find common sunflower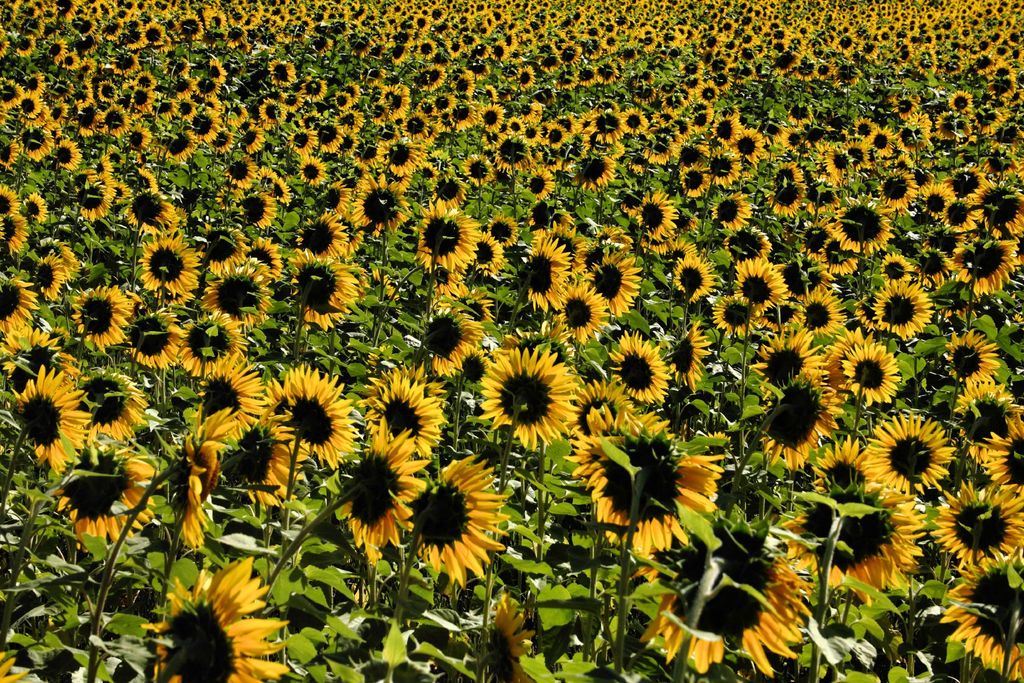
bbox=(422, 215, 481, 274)
